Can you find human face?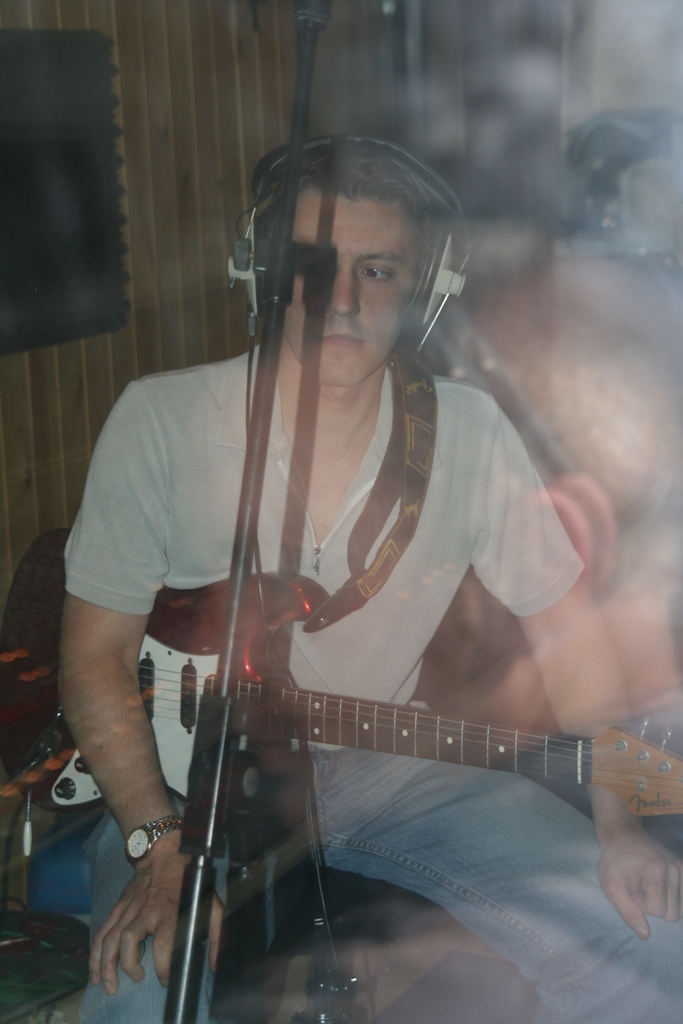
Yes, bounding box: 274, 180, 418, 382.
